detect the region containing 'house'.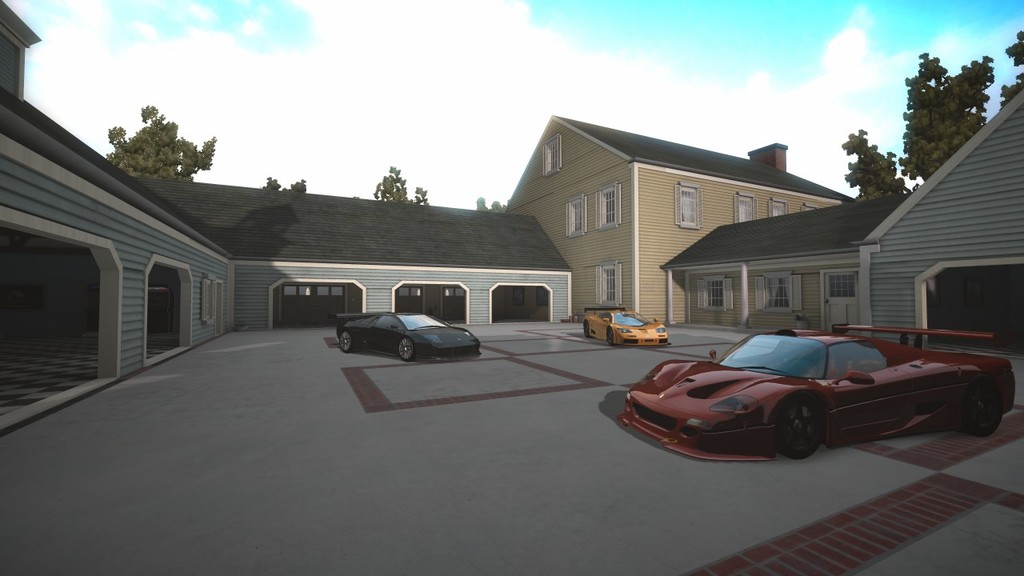
crop(500, 104, 899, 337).
